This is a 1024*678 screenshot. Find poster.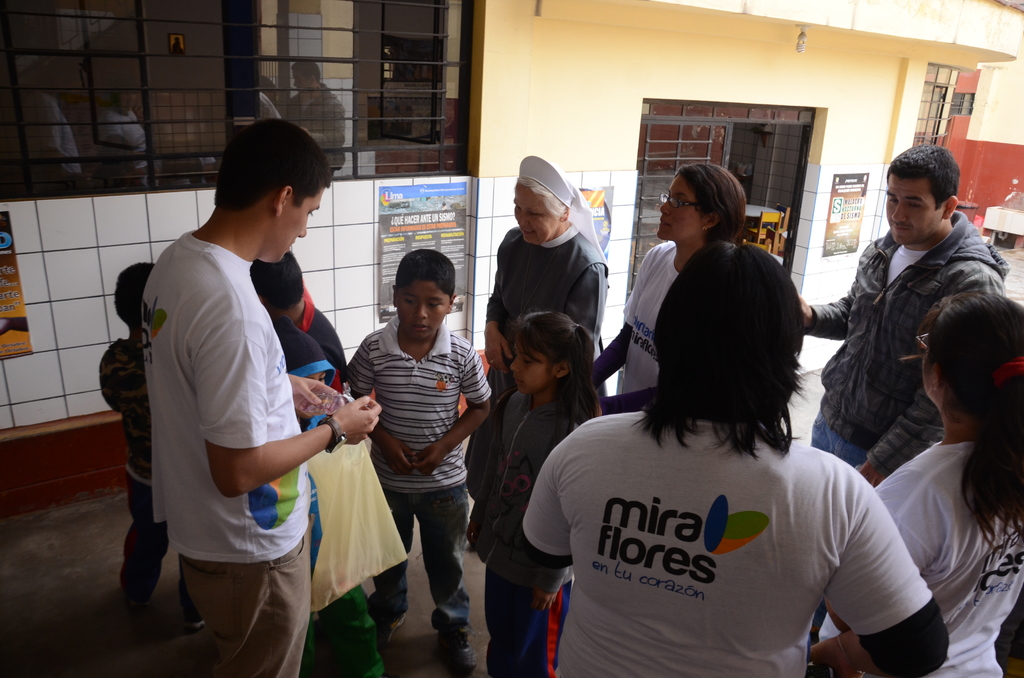
Bounding box: Rect(374, 175, 465, 341).
